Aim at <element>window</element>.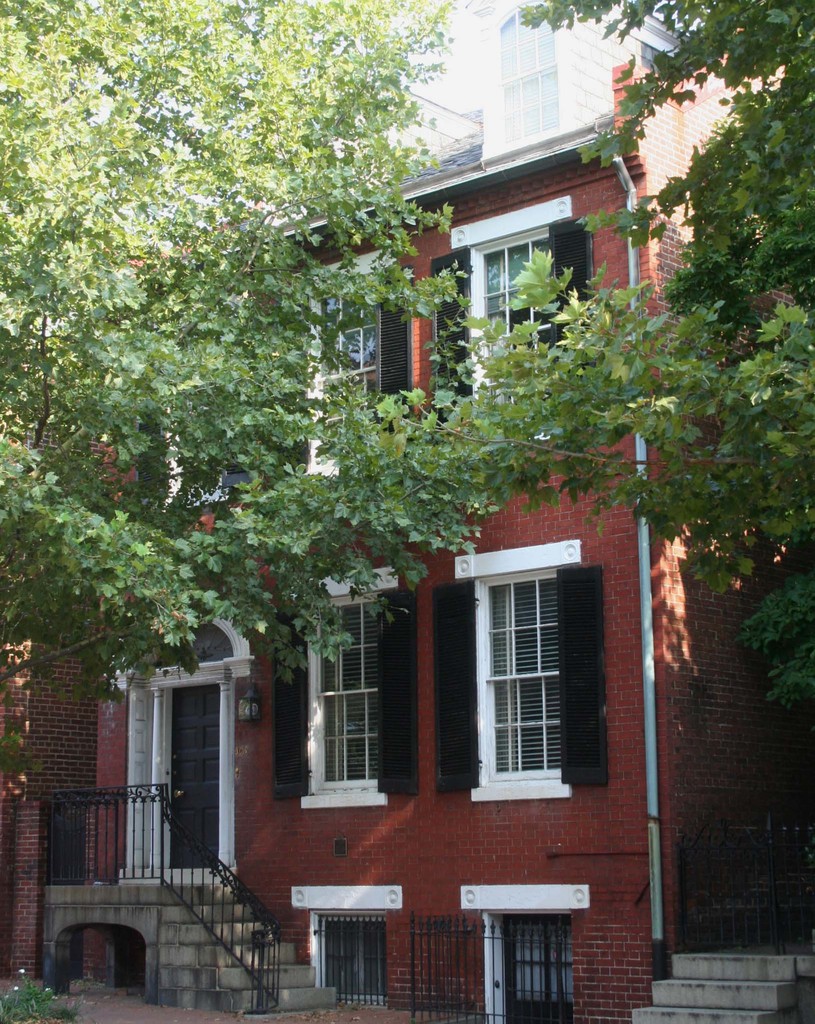
Aimed at box=[295, 278, 424, 484].
